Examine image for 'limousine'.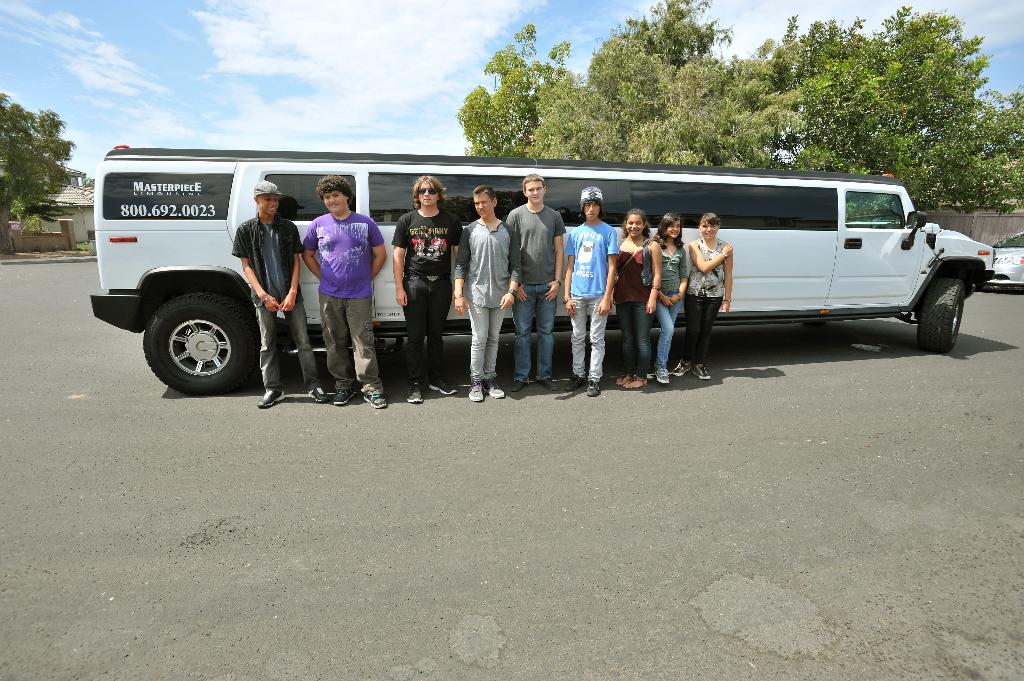
Examination result: [left=89, top=142, right=996, bottom=398].
